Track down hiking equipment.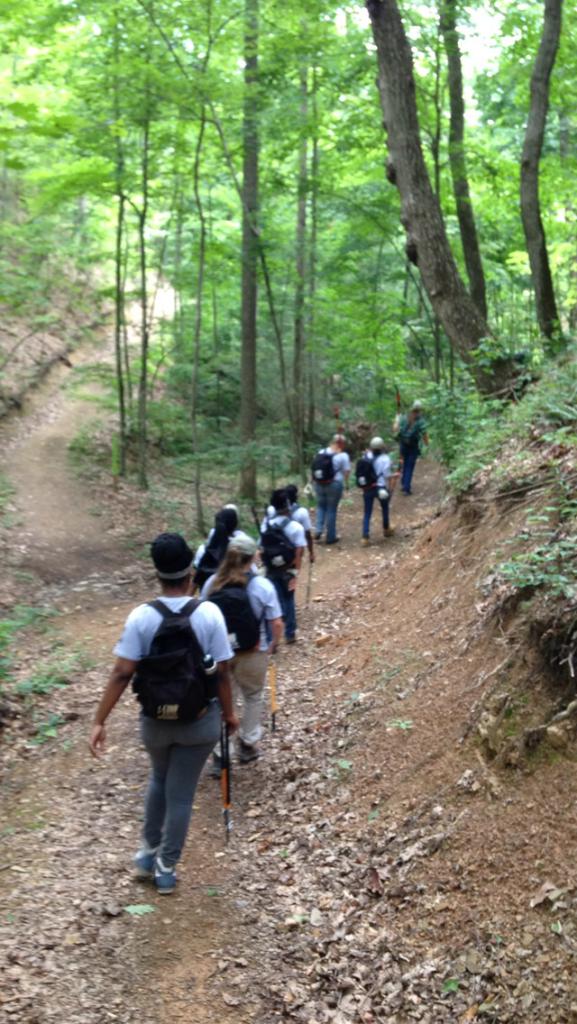
Tracked to 134:596:229:716.
